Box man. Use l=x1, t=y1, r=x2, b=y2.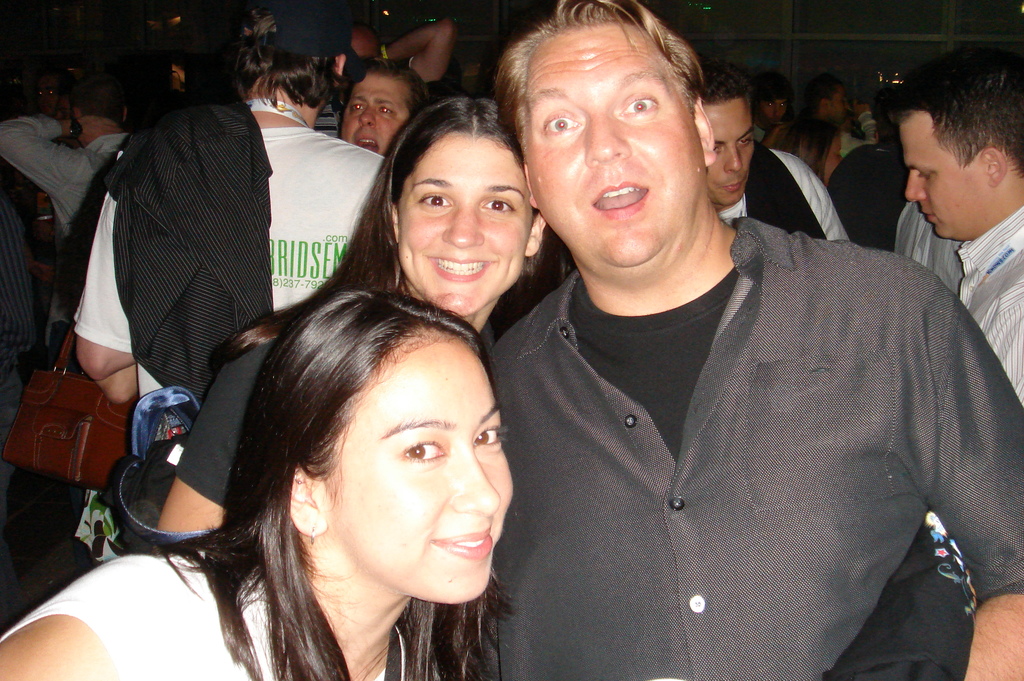
l=0, t=72, r=133, b=359.
